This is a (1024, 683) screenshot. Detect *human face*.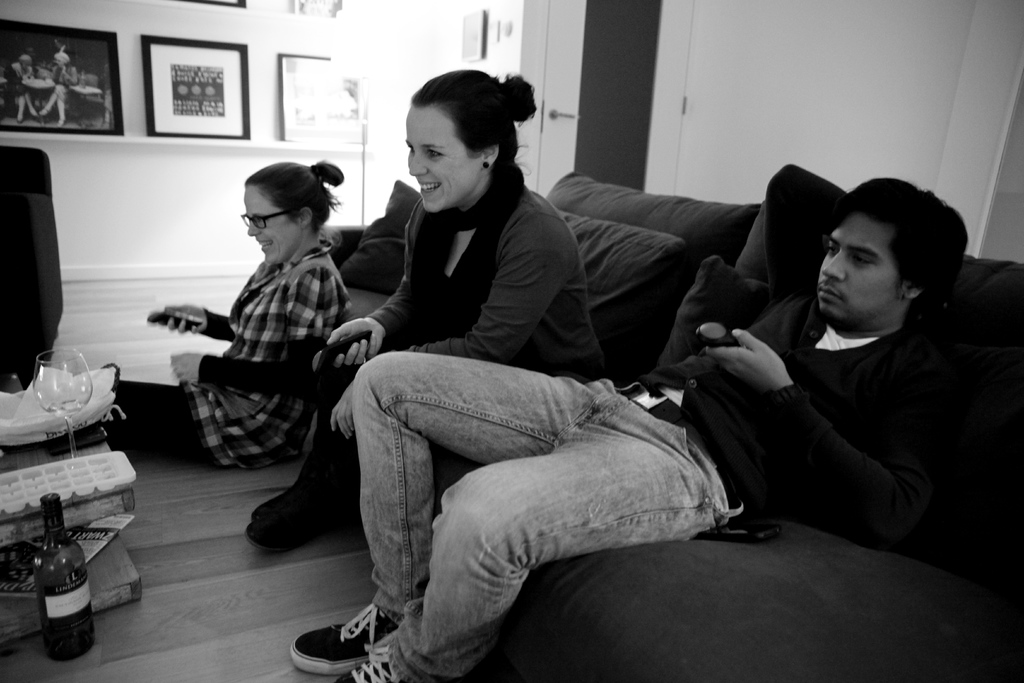
818:209:893:322.
